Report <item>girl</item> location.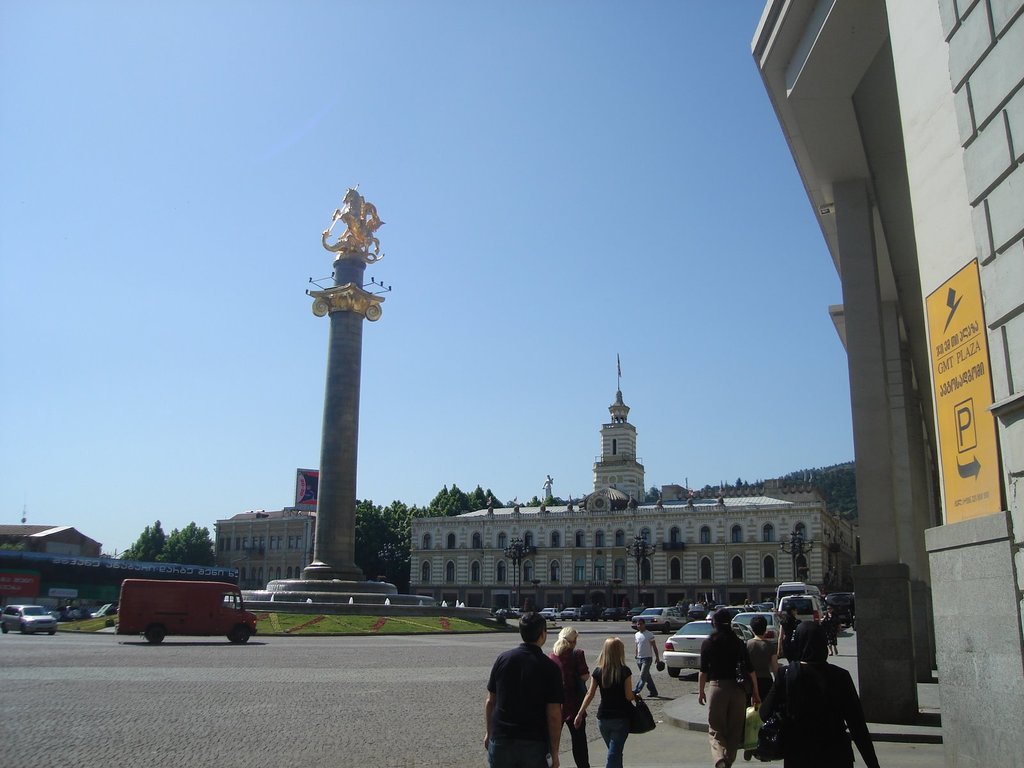
Report: <region>549, 625, 589, 767</region>.
